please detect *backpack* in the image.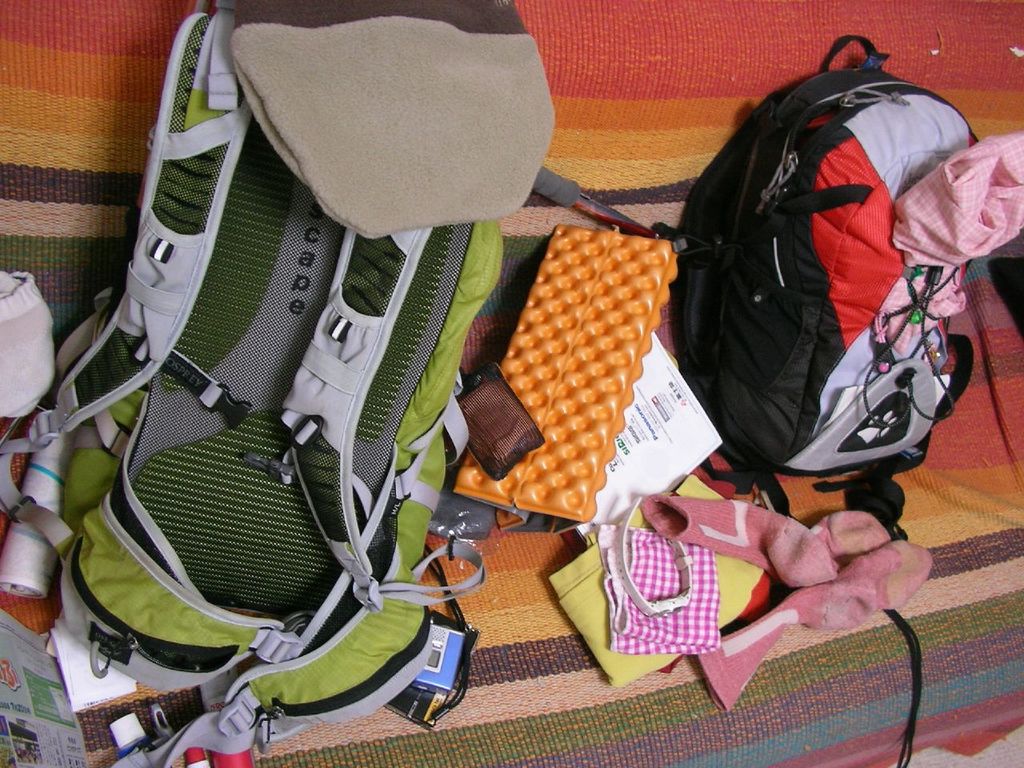
region(0, 6, 497, 712).
